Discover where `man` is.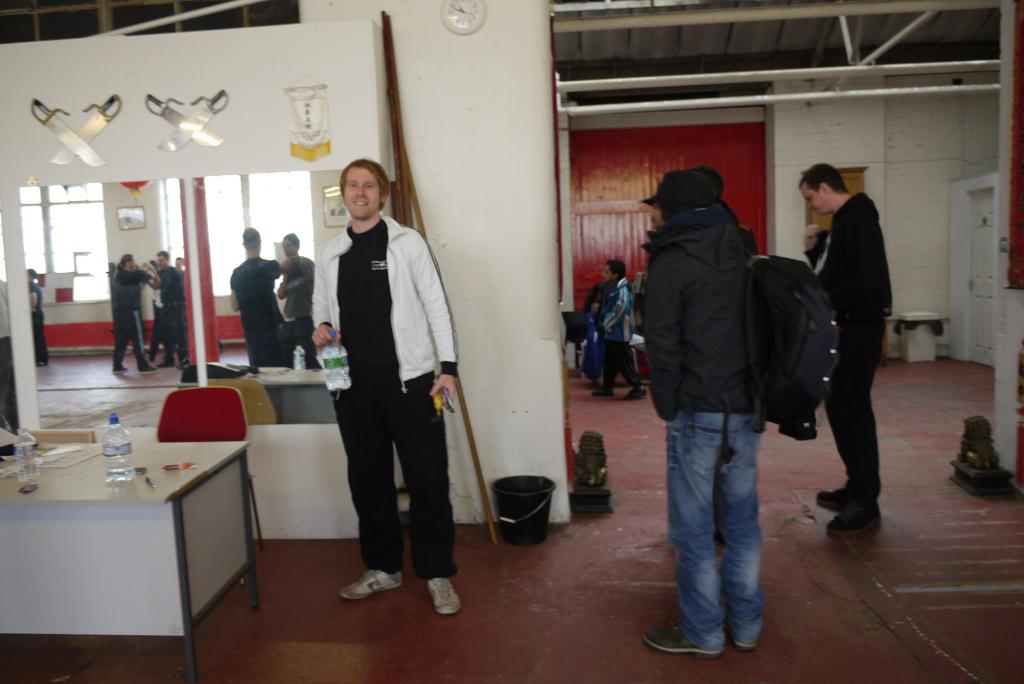
Discovered at detection(107, 253, 163, 379).
